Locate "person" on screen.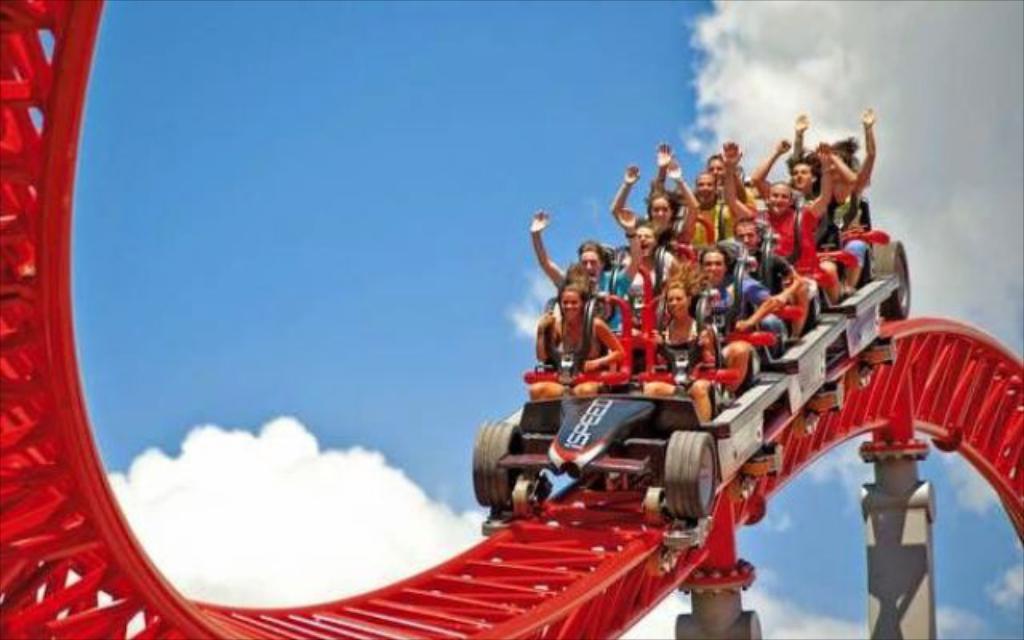
On screen at region(715, 205, 806, 341).
